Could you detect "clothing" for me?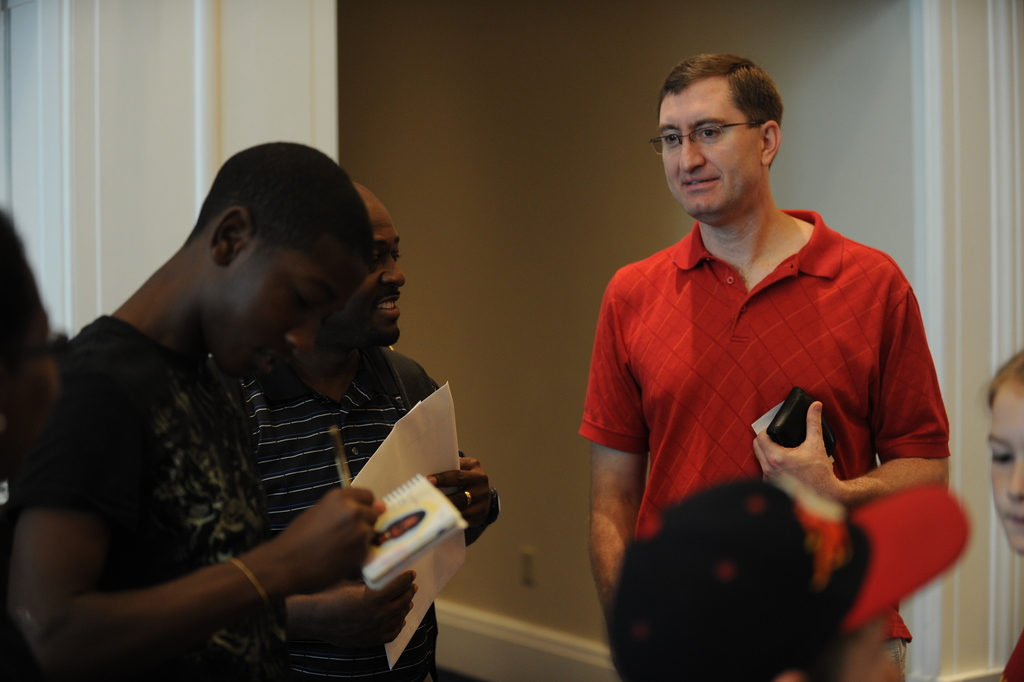
Detection result: (left=1002, top=630, right=1023, bottom=681).
